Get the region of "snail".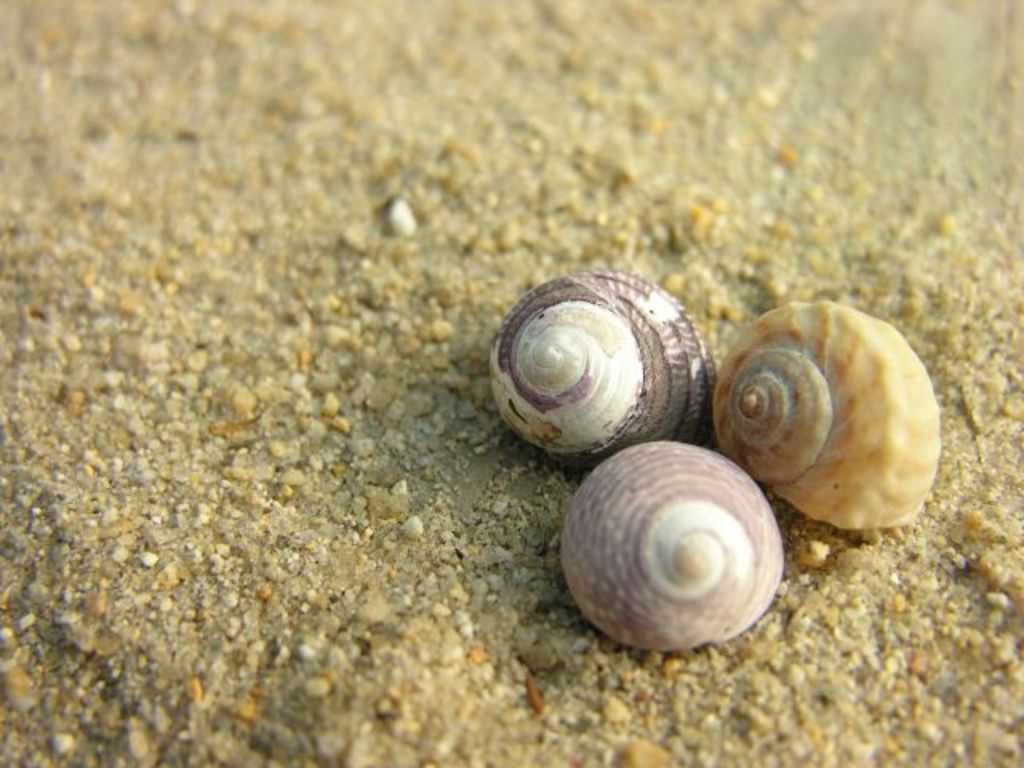
563,434,784,661.
